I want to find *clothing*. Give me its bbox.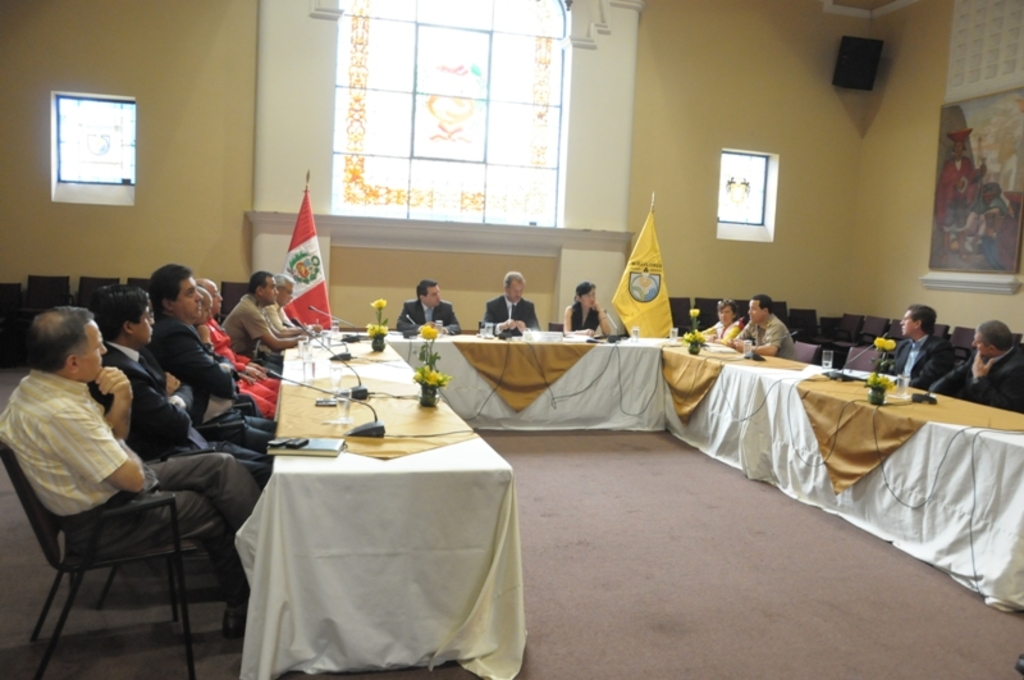
rect(724, 312, 795, 361).
